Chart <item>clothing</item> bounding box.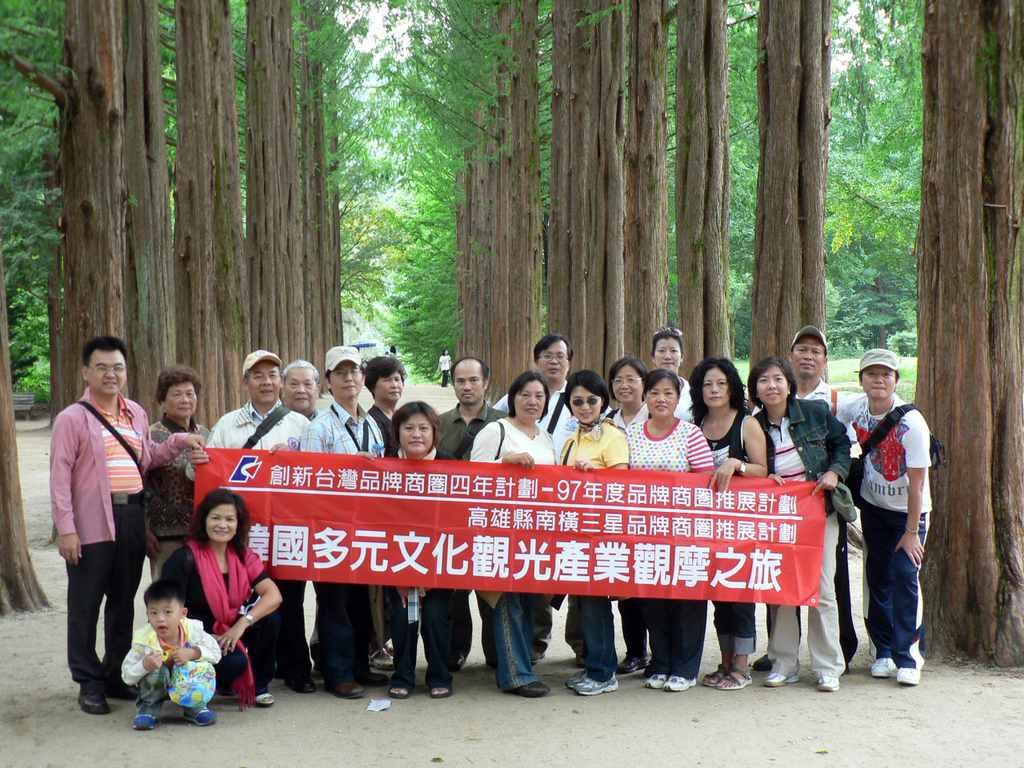
Charted: BBox(150, 410, 212, 578).
